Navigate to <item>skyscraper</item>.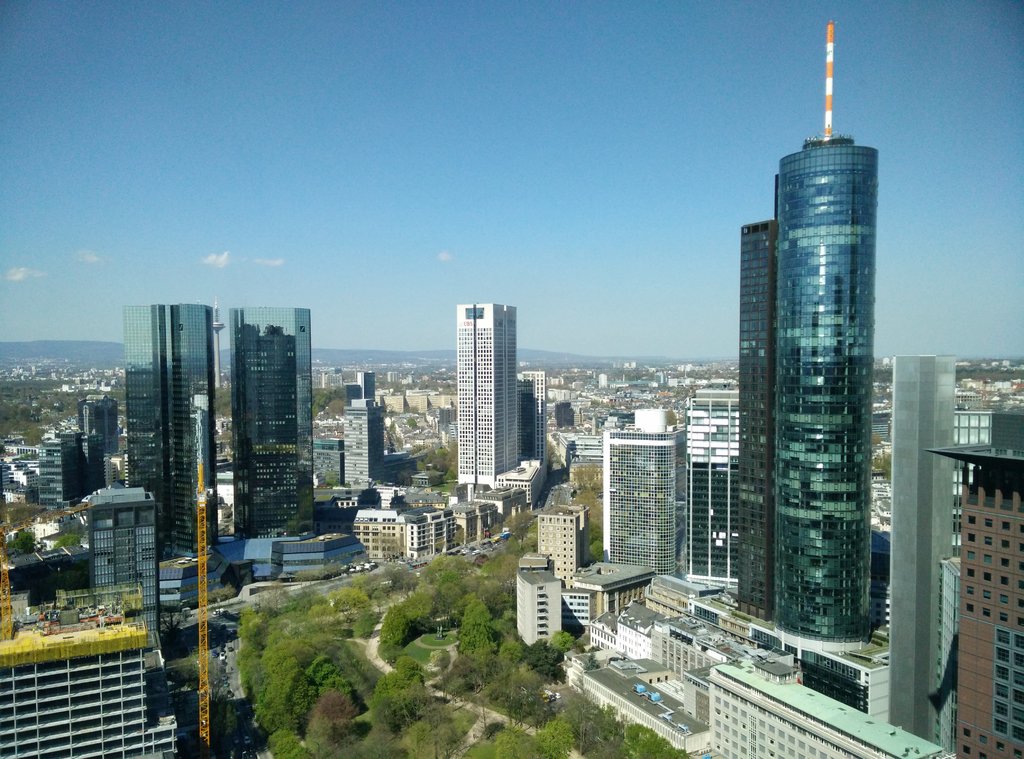
Navigation target: left=456, top=300, right=527, bottom=490.
